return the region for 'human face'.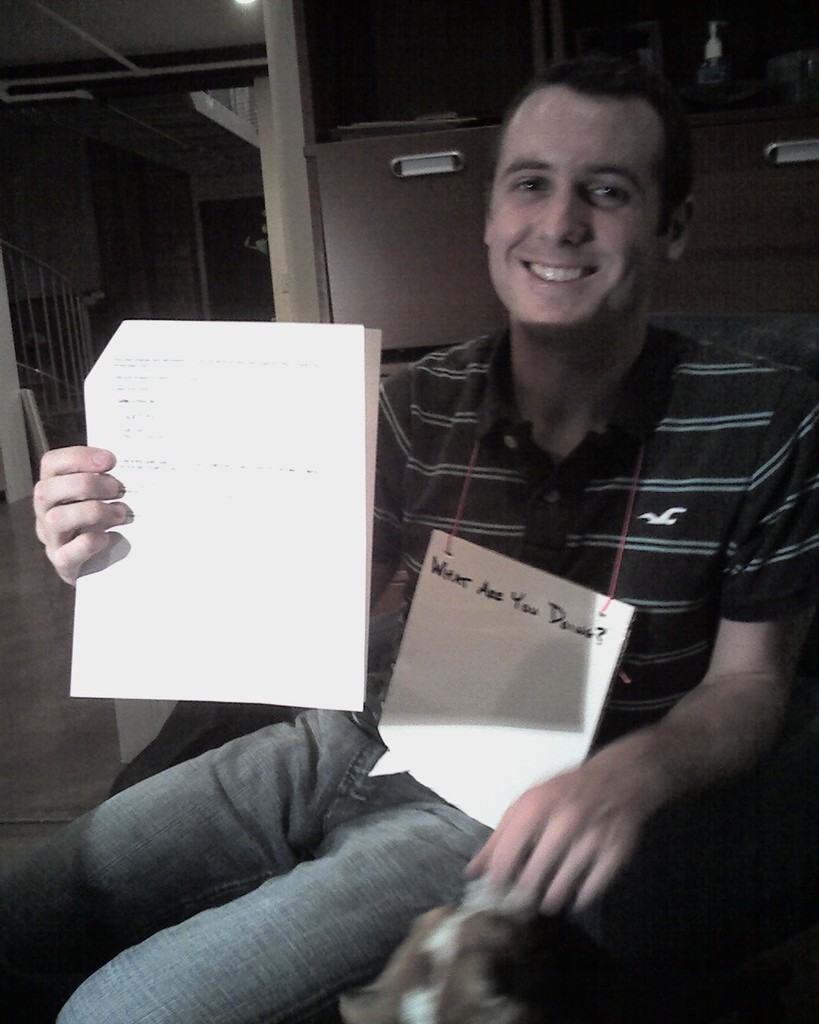
[485,79,665,327].
